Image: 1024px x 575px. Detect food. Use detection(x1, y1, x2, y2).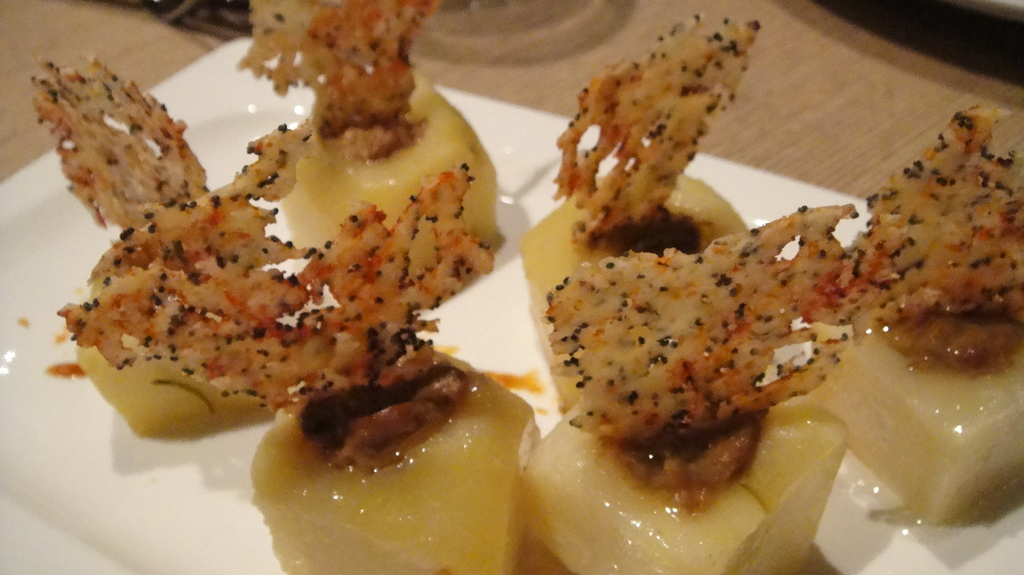
detection(65, 171, 536, 571).
